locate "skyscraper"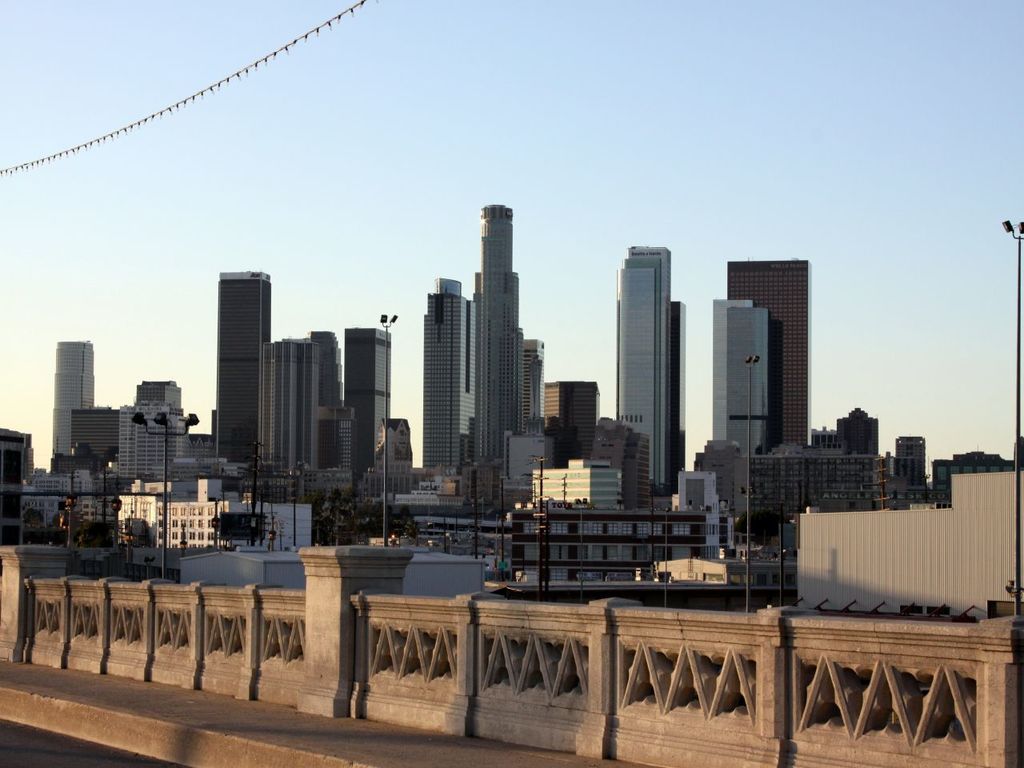
[895, 434, 926, 490]
